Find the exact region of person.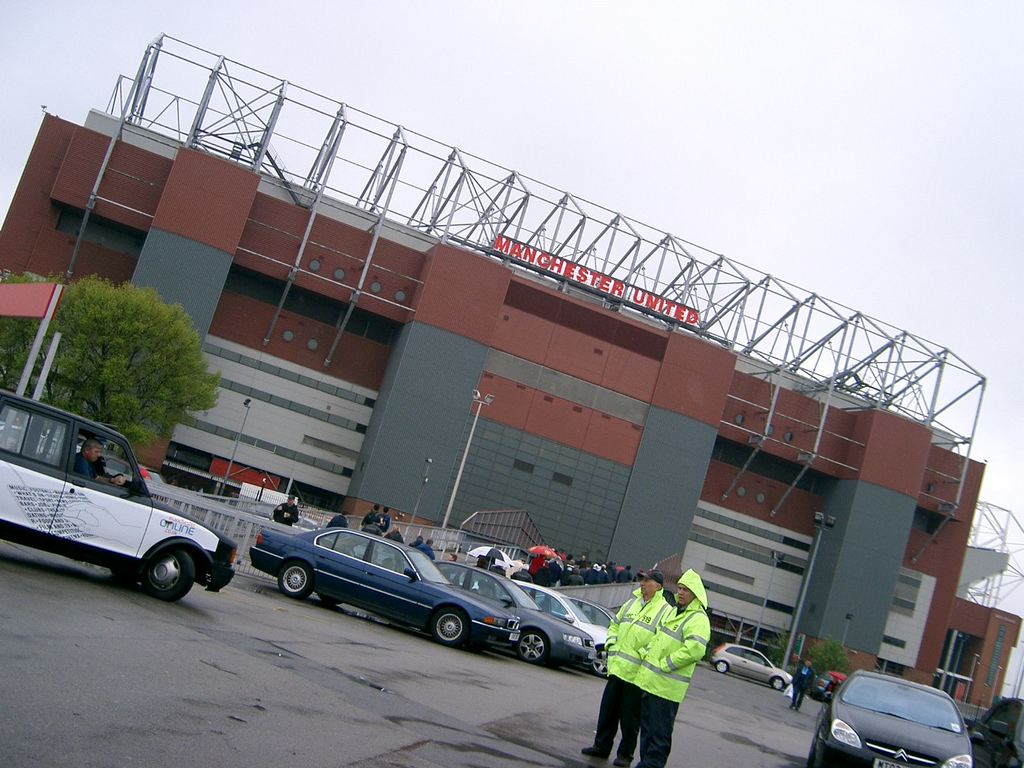
Exact region: box(271, 497, 301, 527).
